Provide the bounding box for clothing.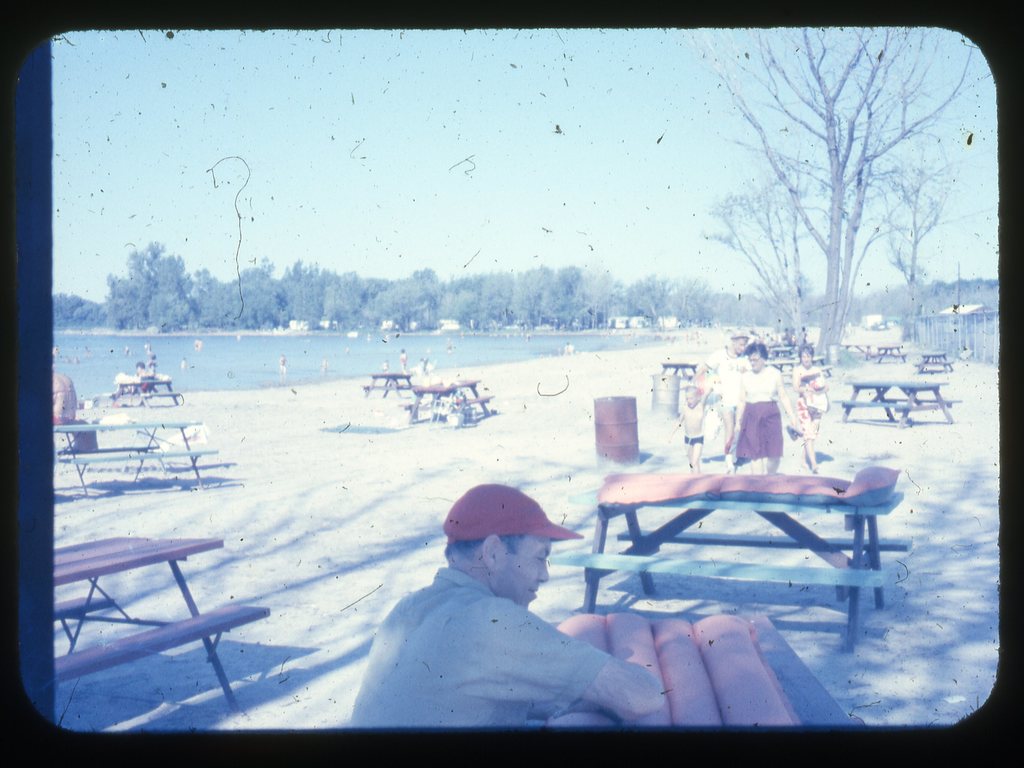
l=793, t=358, r=822, b=436.
